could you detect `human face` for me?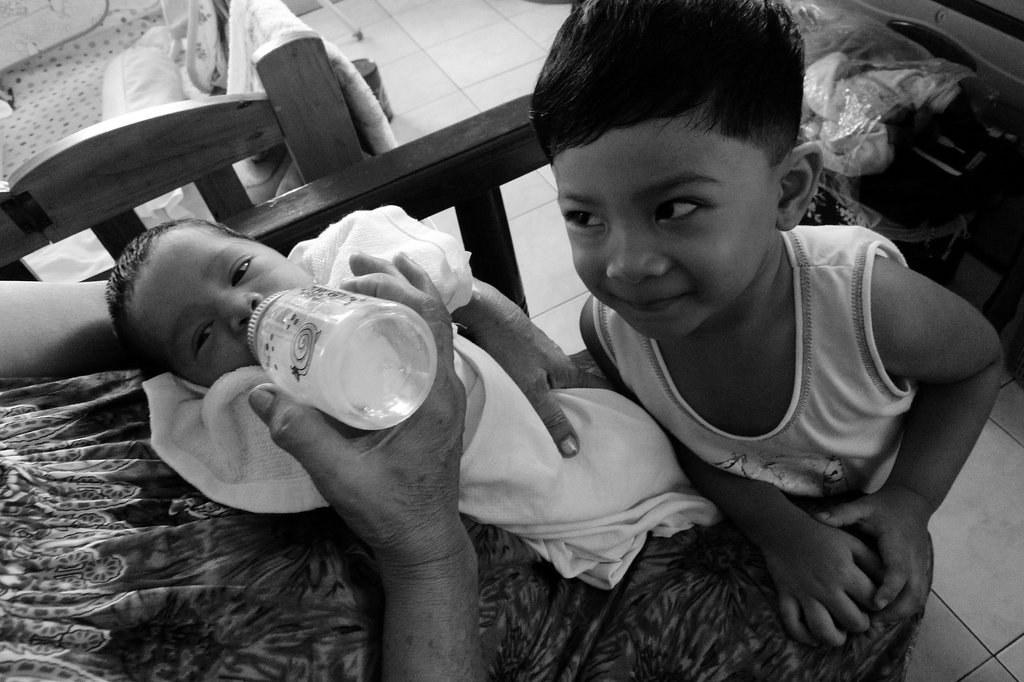
Detection result: <box>119,222,319,387</box>.
